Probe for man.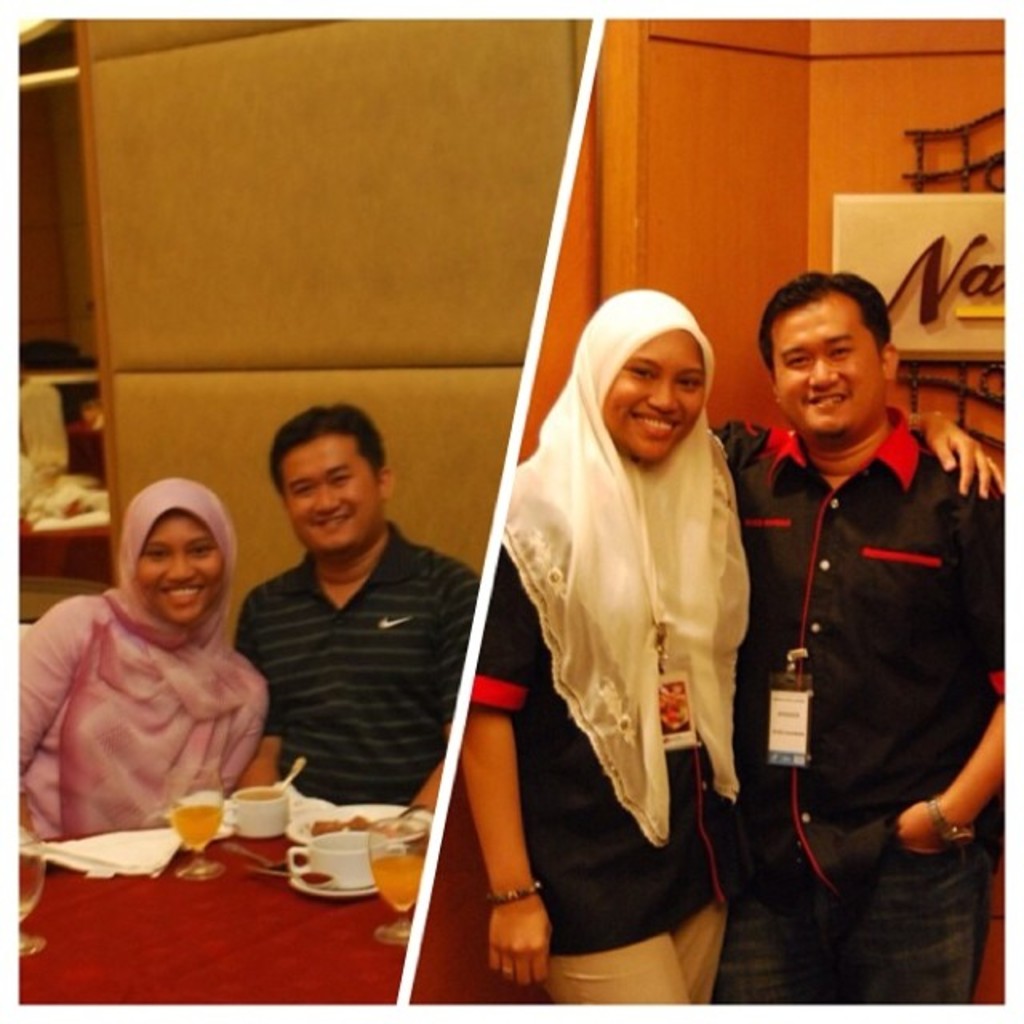
Probe result: box(227, 397, 480, 811).
